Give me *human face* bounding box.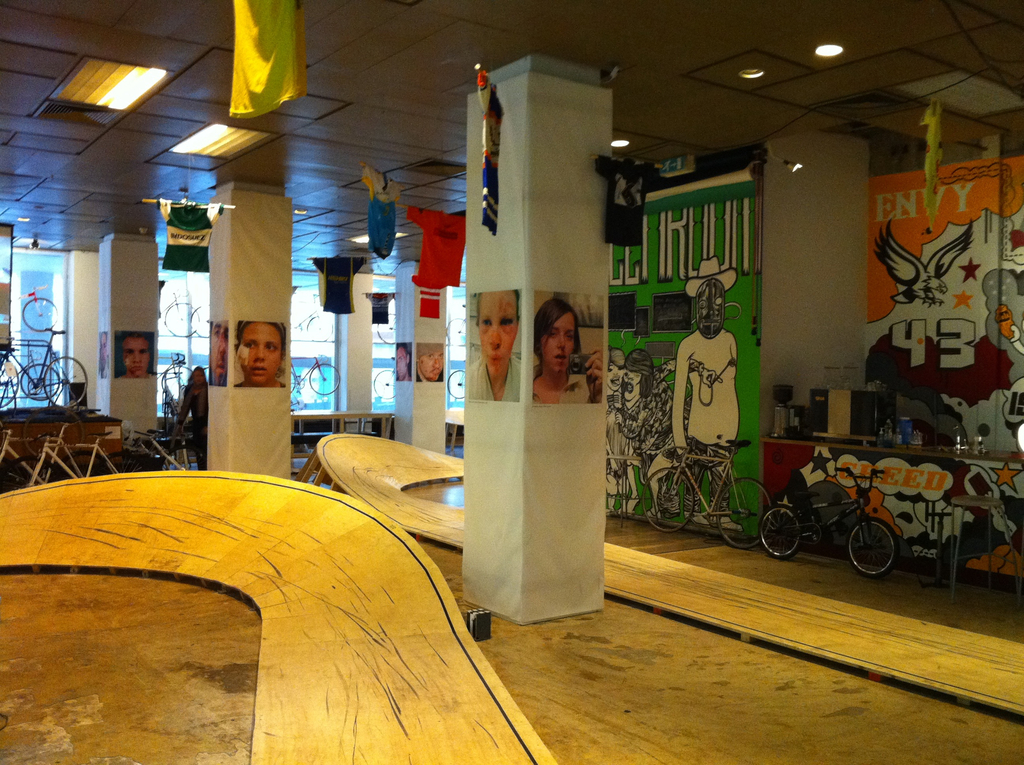
left=480, top=294, right=516, bottom=373.
